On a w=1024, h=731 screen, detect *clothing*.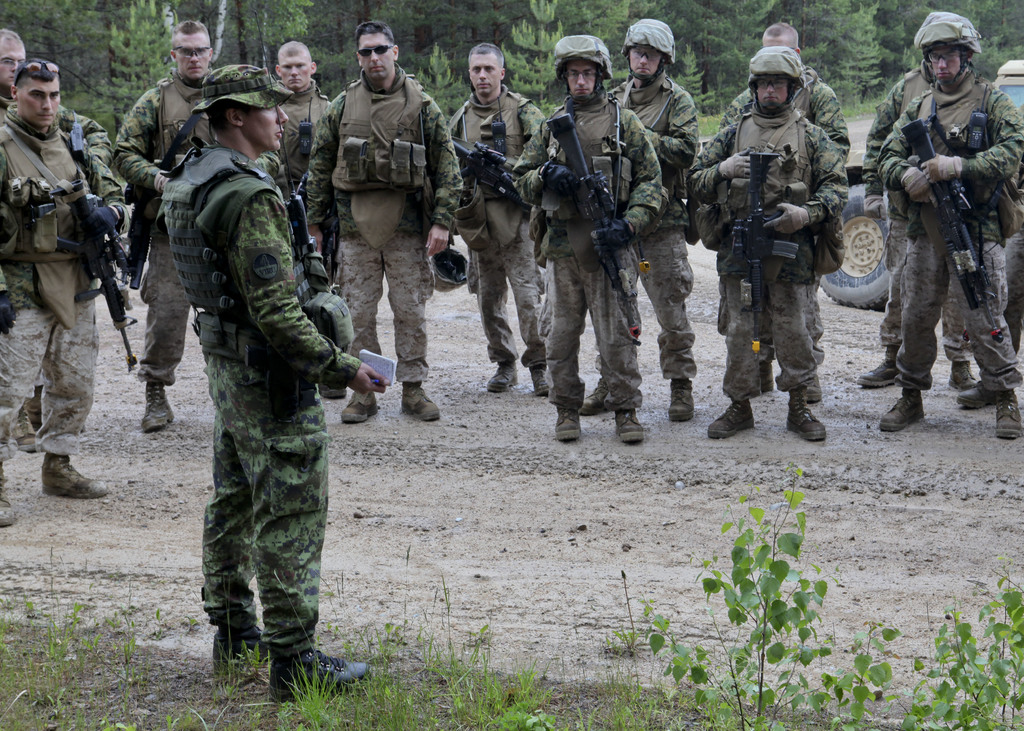
BBox(860, 62, 990, 367).
